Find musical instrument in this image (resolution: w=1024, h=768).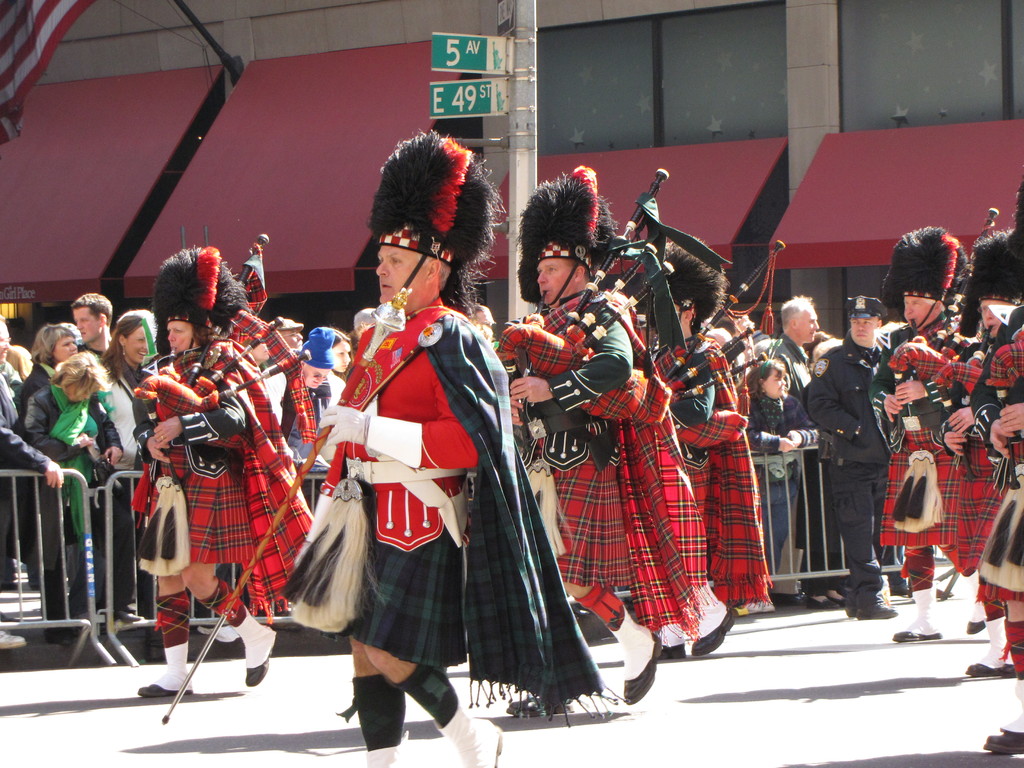
bbox=(884, 205, 1004, 444).
